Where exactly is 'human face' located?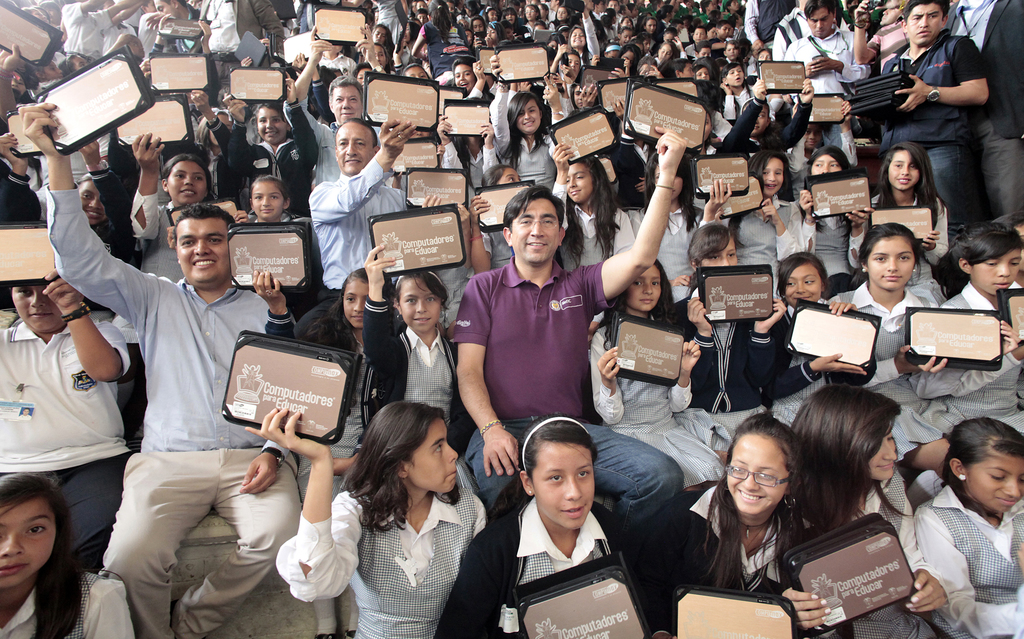
Its bounding box is locate(253, 182, 283, 218).
